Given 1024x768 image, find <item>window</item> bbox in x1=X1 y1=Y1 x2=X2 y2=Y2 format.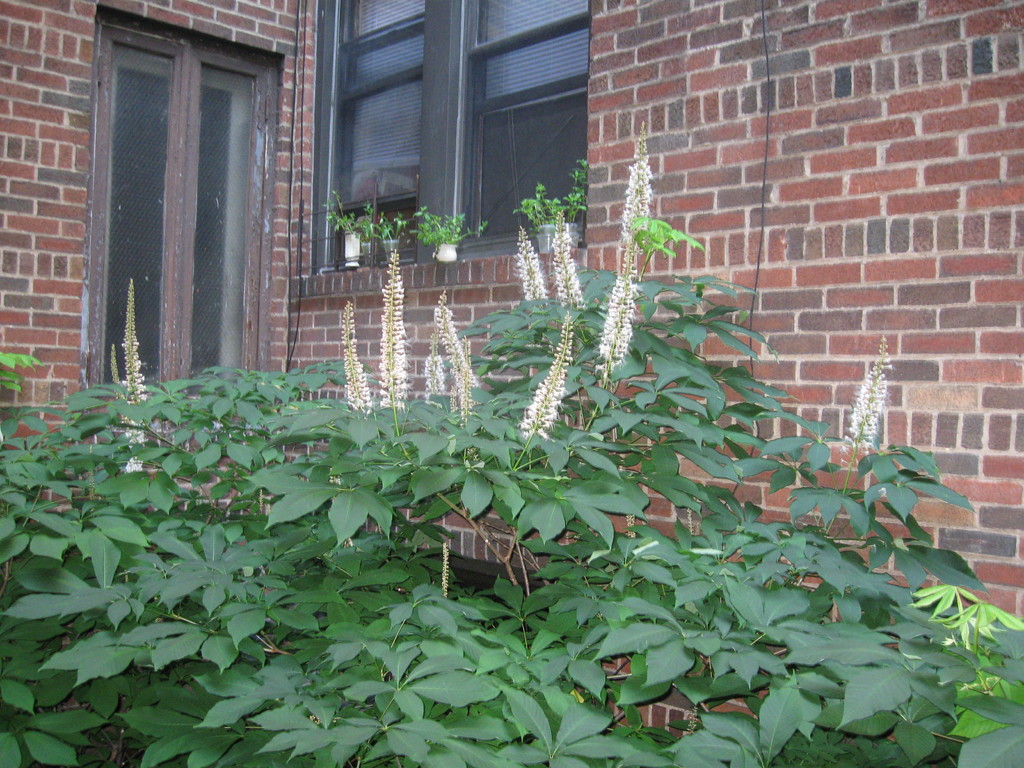
x1=68 y1=0 x2=291 y2=415.
